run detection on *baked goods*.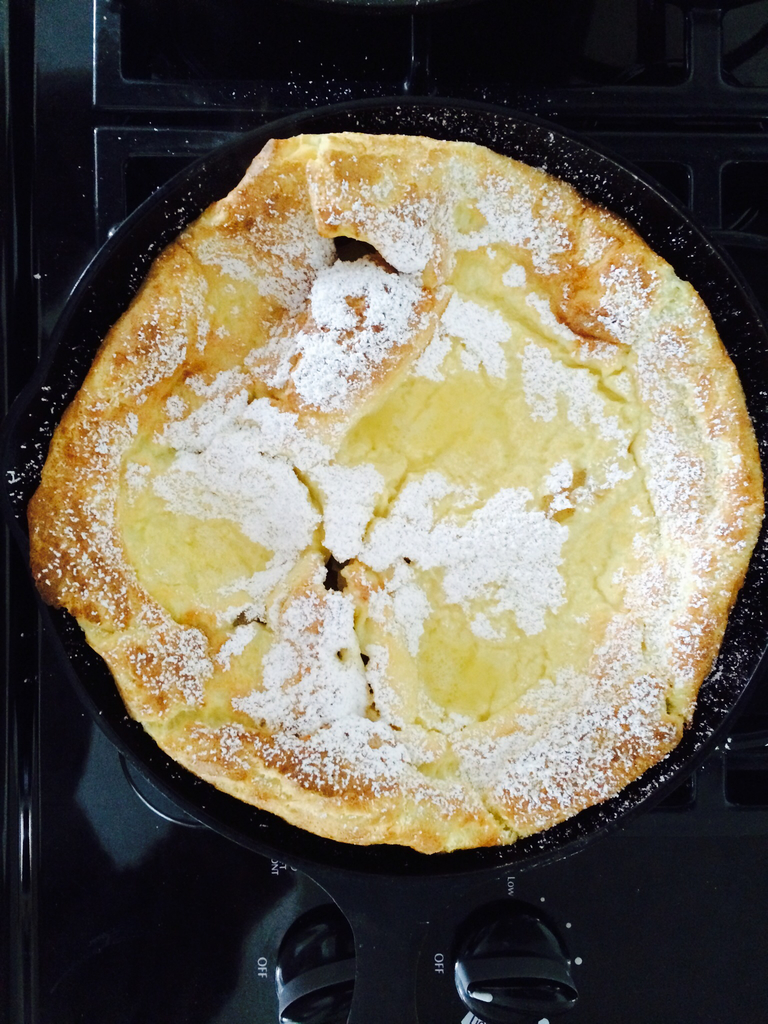
Result: pyautogui.locateOnScreen(66, 111, 730, 904).
